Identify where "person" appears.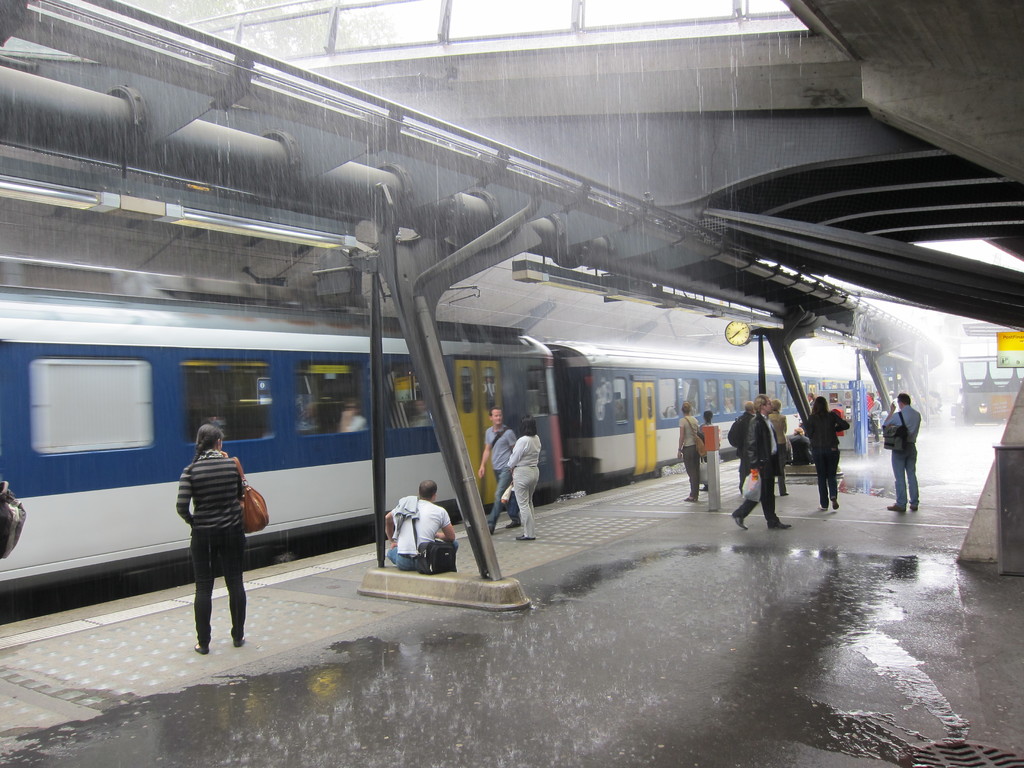
Appears at [382,479,460,570].
